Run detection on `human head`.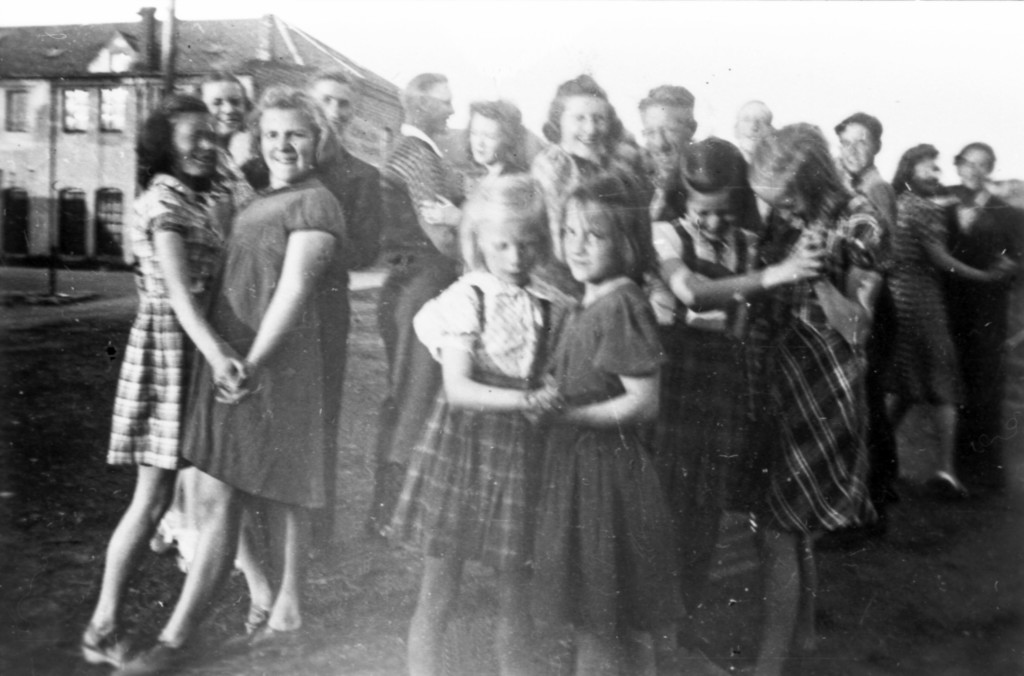
Result: pyautogui.locateOnScreen(953, 142, 995, 192).
